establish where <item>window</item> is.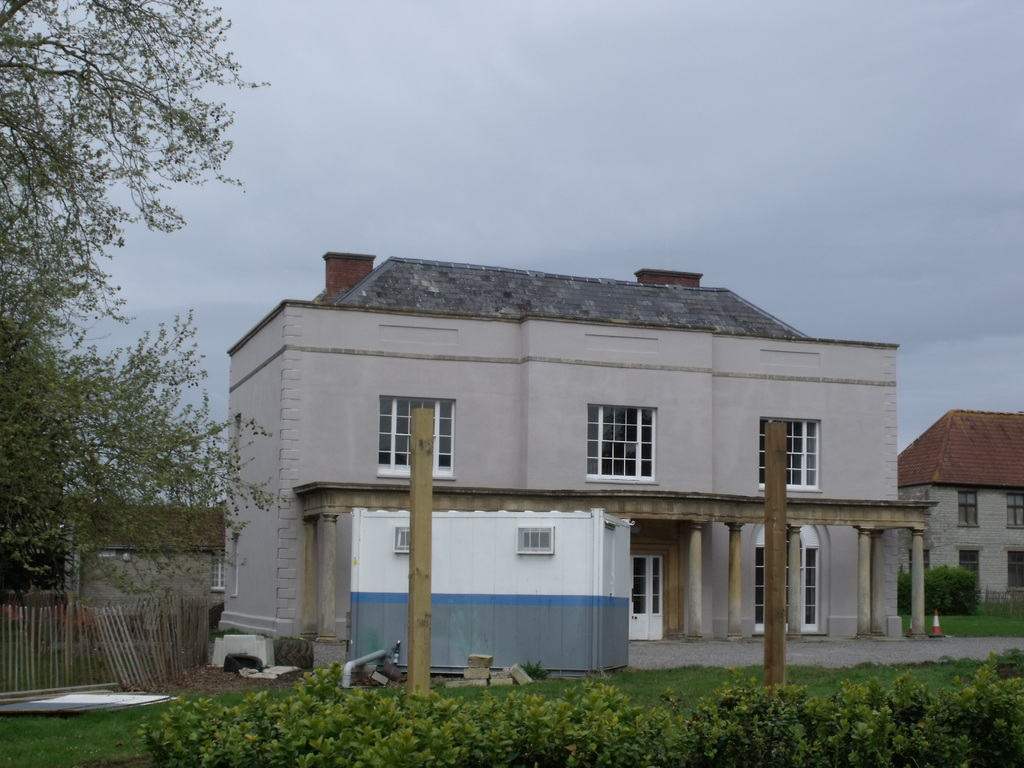
Established at BBox(374, 394, 466, 478).
